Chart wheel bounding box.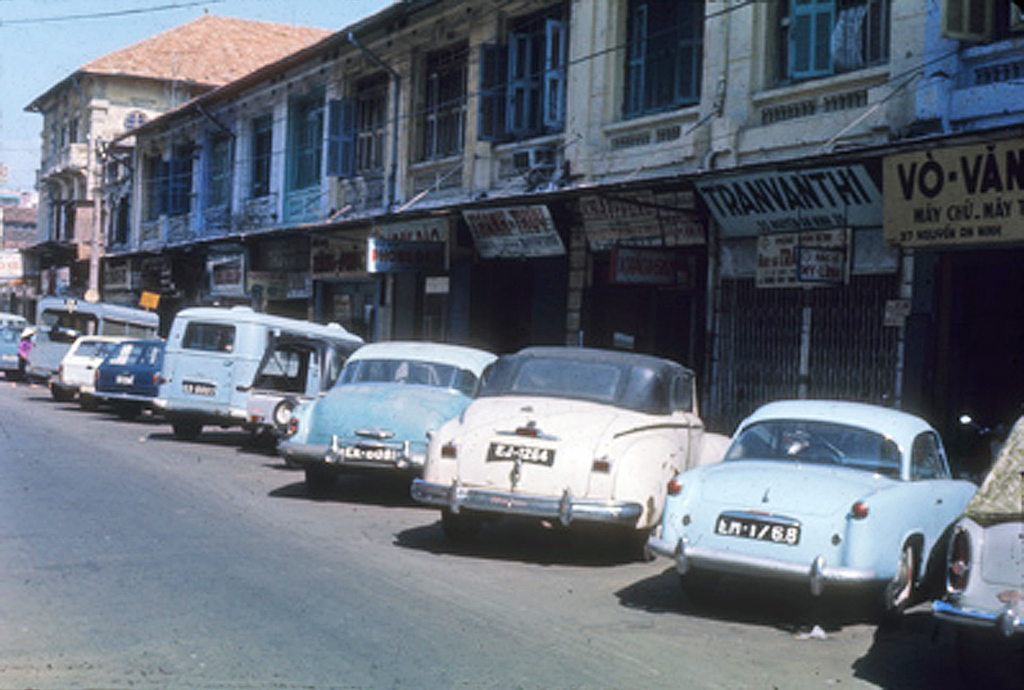
Charted: Rect(79, 397, 96, 415).
